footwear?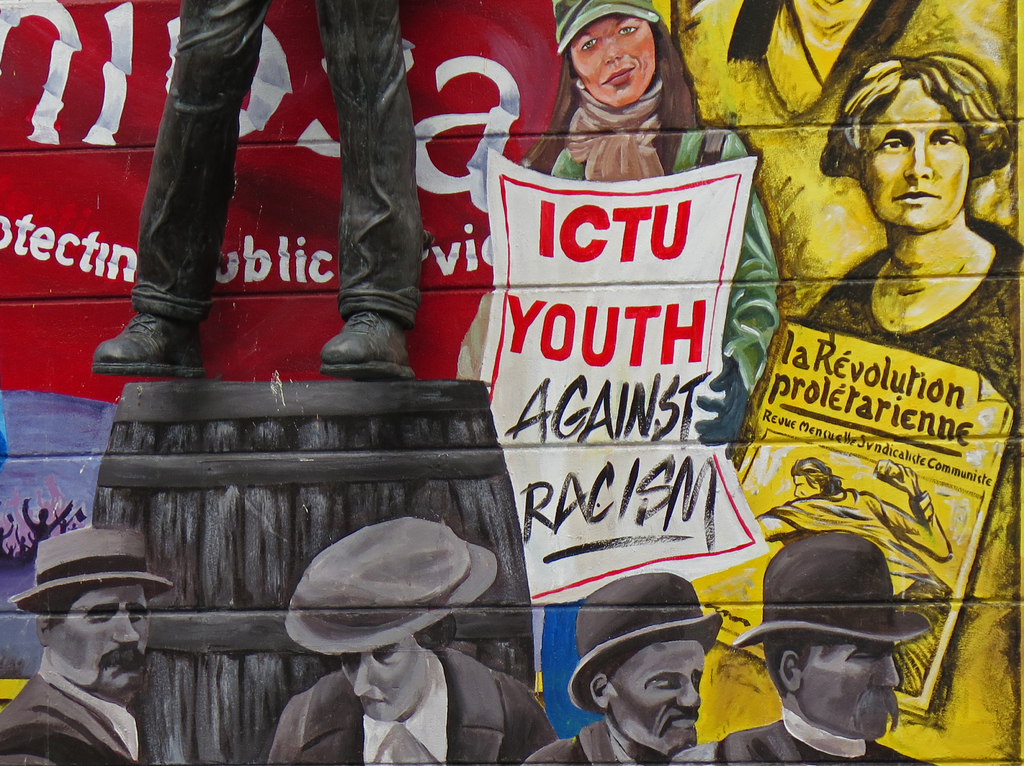
(x1=316, y1=300, x2=408, y2=377)
